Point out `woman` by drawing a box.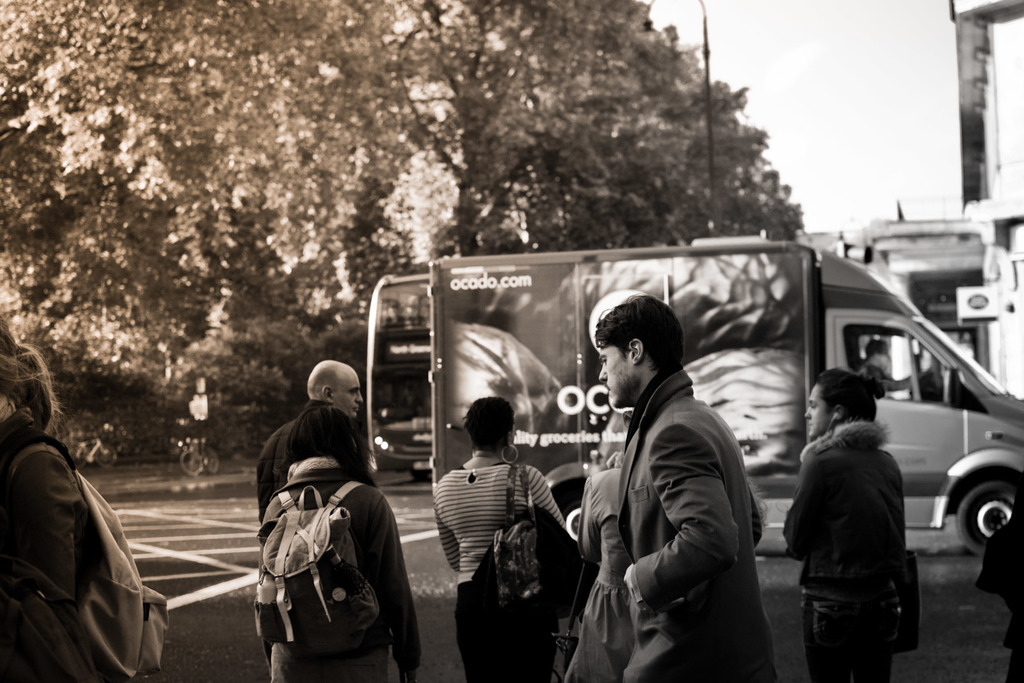
select_region(0, 308, 94, 598).
